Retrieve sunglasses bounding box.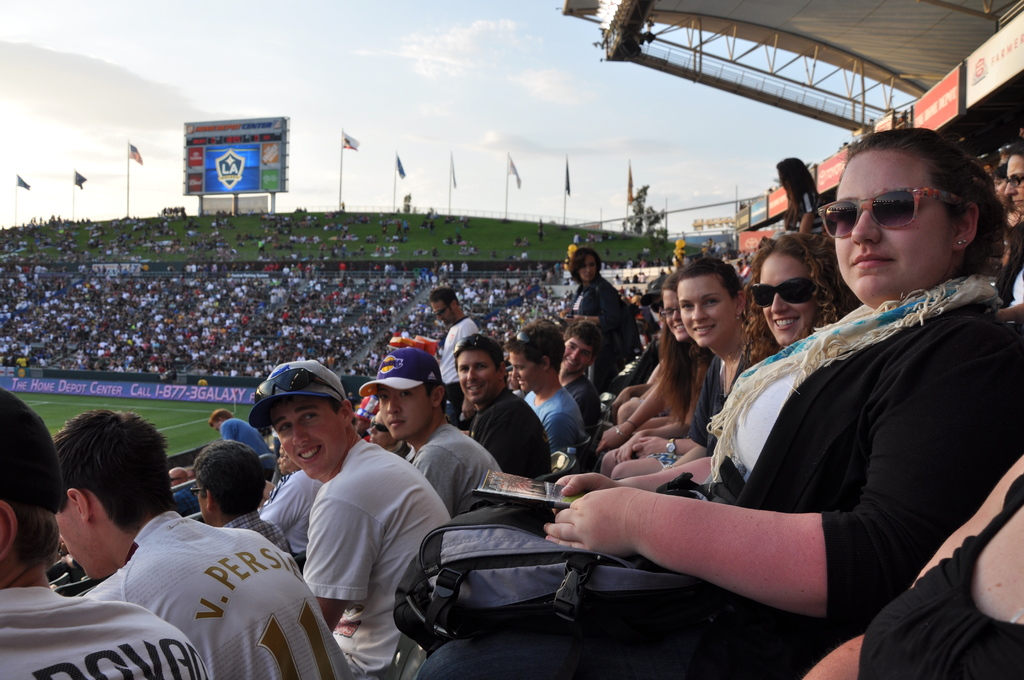
Bounding box: [754, 277, 817, 309].
